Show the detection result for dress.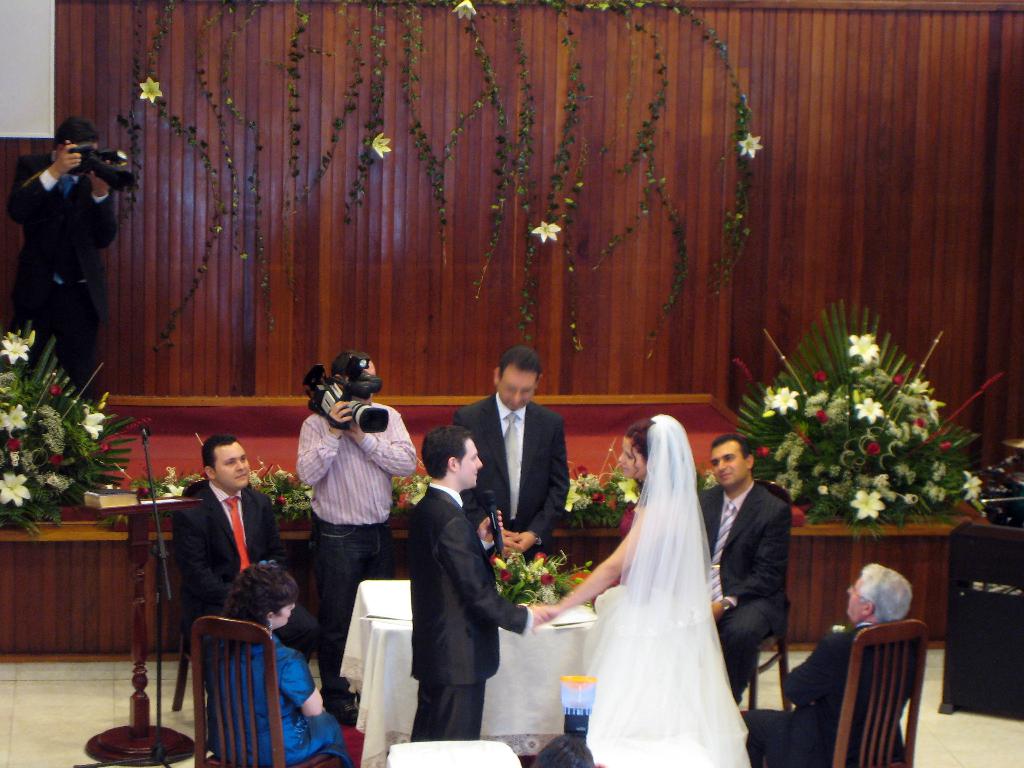
l=563, t=445, r=748, b=758.
